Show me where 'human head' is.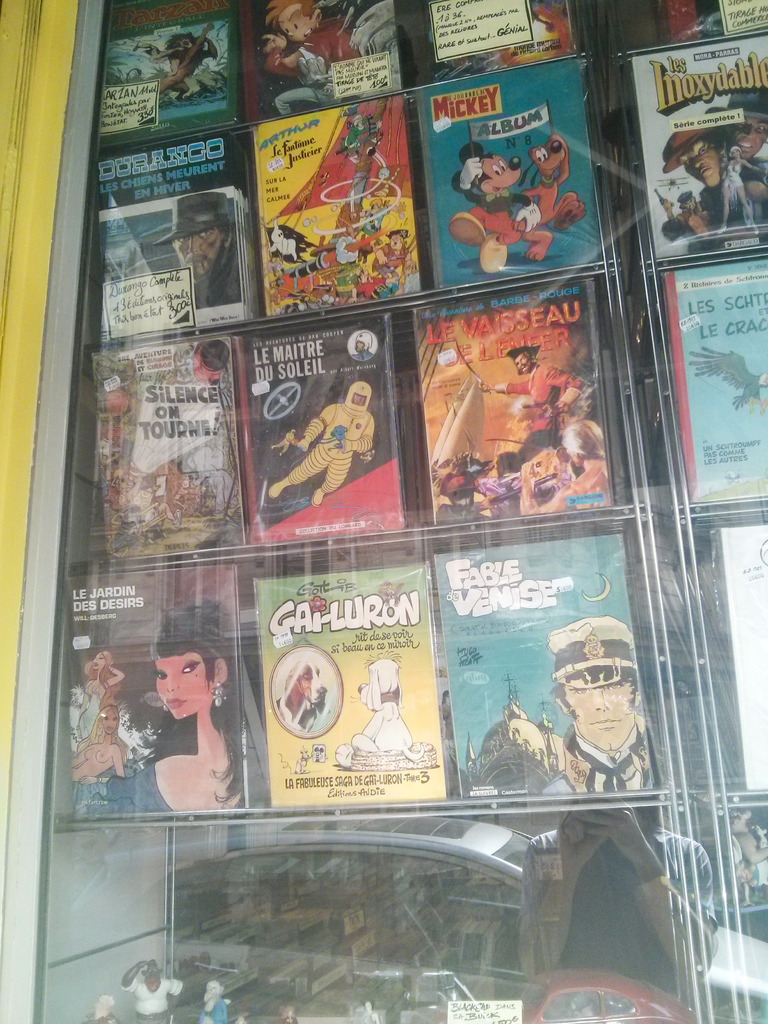
'human head' is at region(556, 625, 648, 749).
